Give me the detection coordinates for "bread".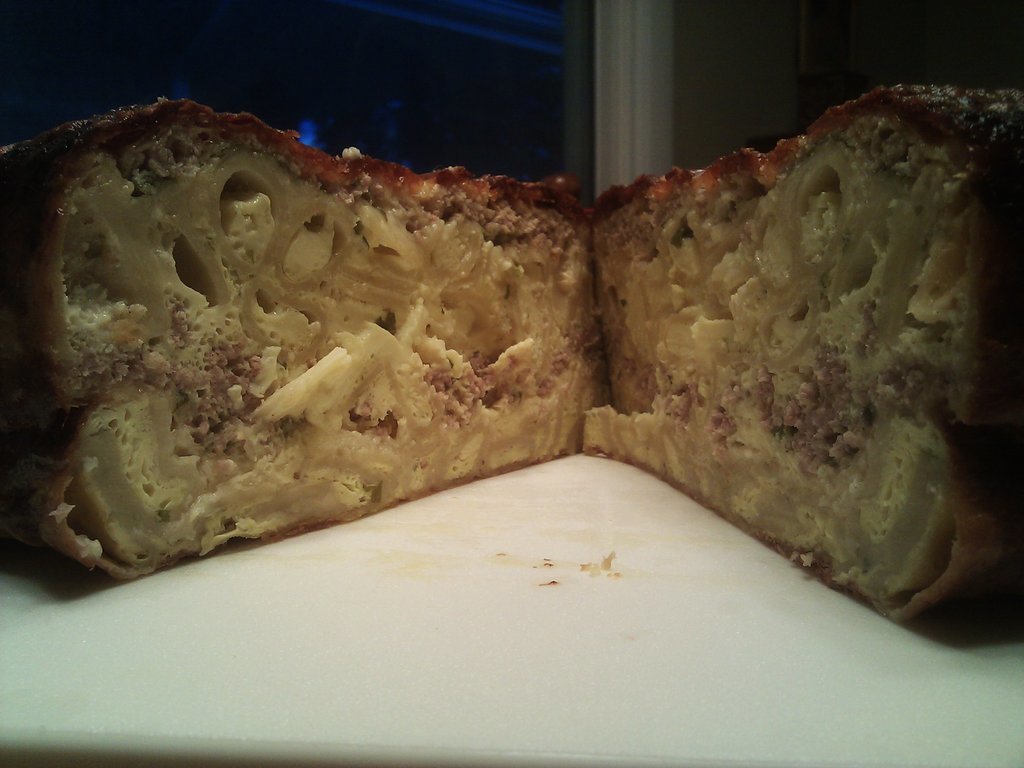
<box>586,81,1023,624</box>.
